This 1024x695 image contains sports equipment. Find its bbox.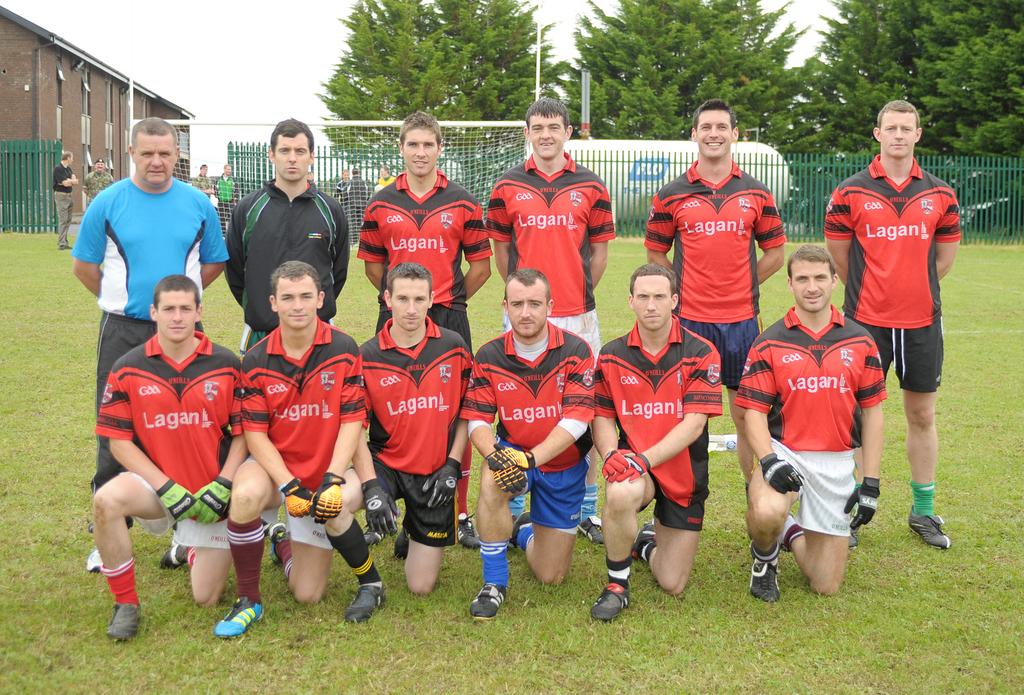
(845,479,882,534).
